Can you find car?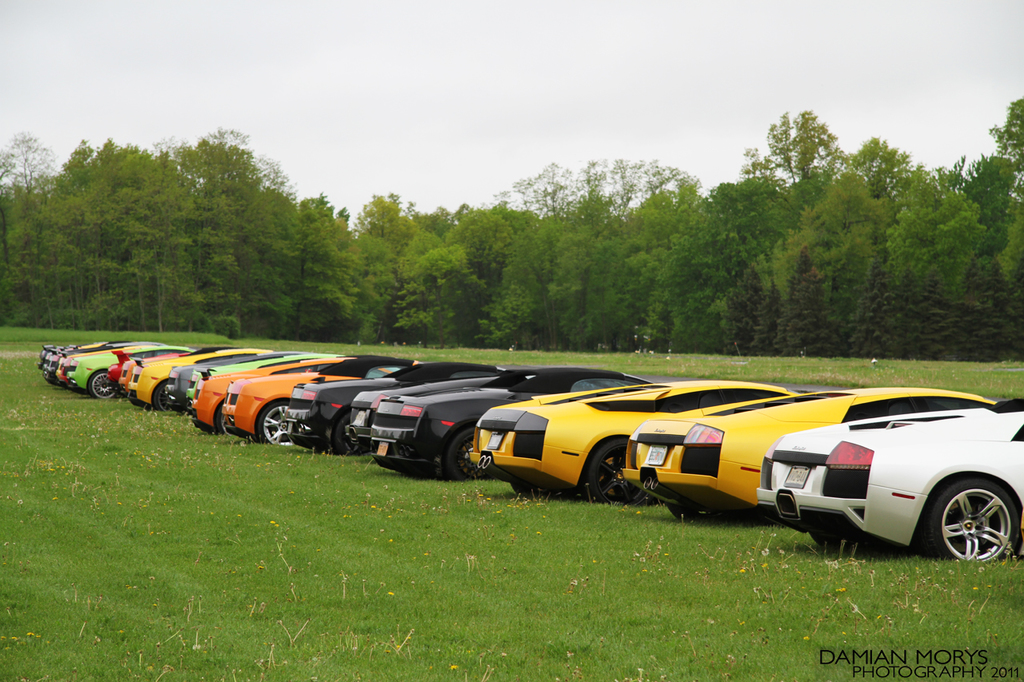
Yes, bounding box: <region>352, 357, 665, 489</region>.
